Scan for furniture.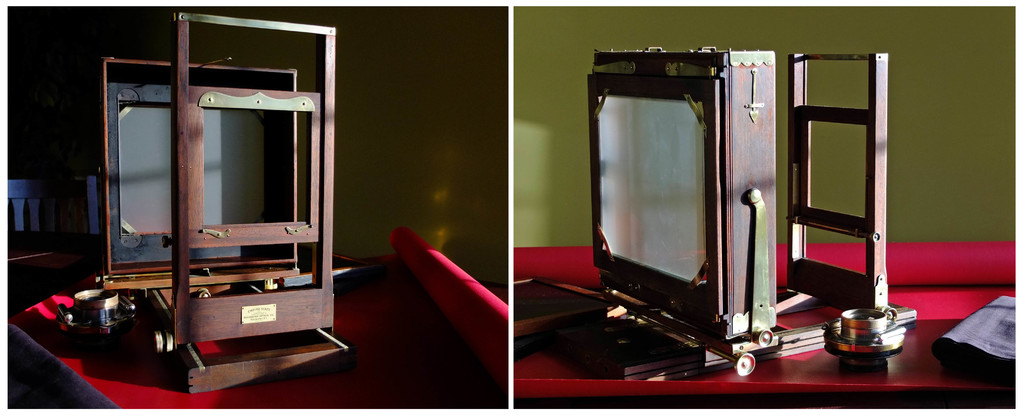
Scan result: select_region(86, 173, 101, 234).
